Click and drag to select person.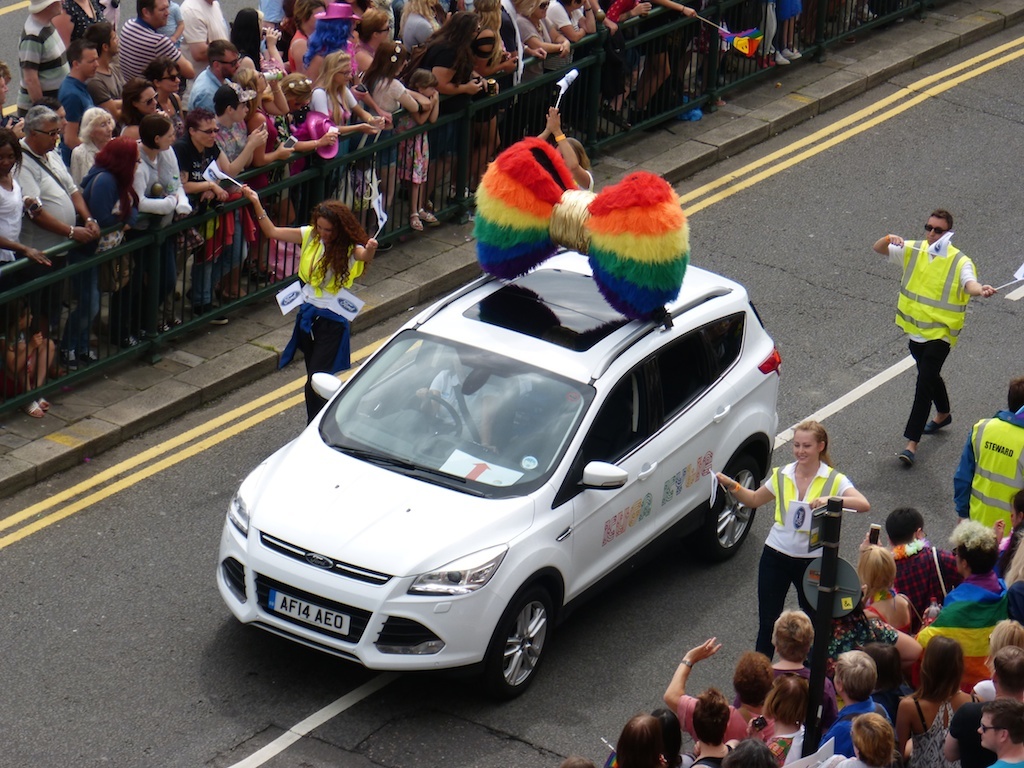
Selection: [885,181,991,450].
